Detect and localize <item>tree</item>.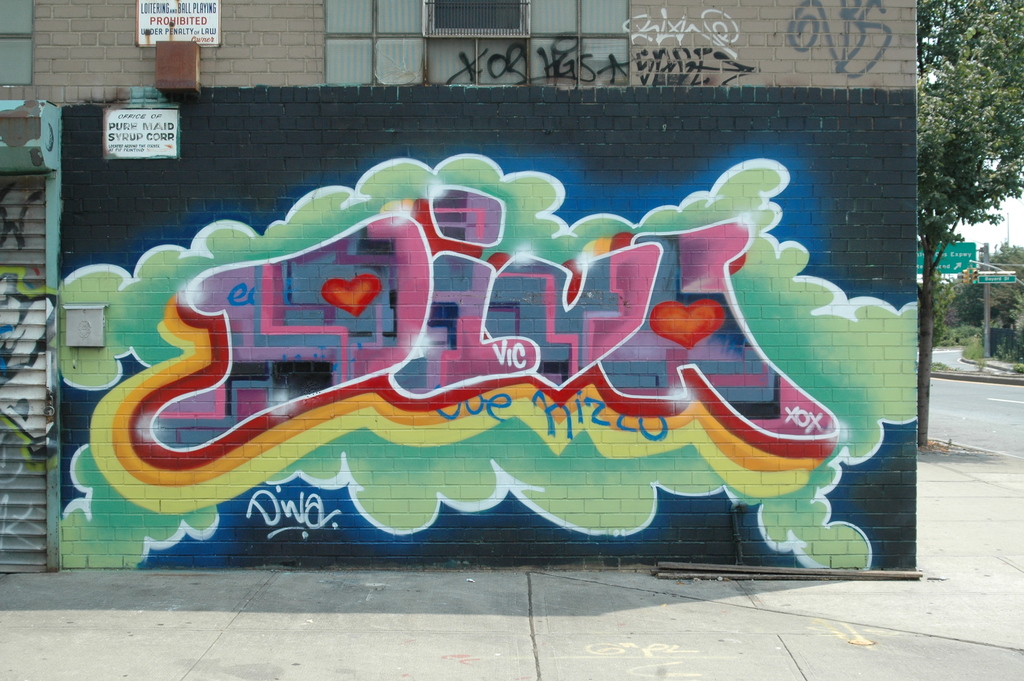
Localized at 918/0/1023/439.
